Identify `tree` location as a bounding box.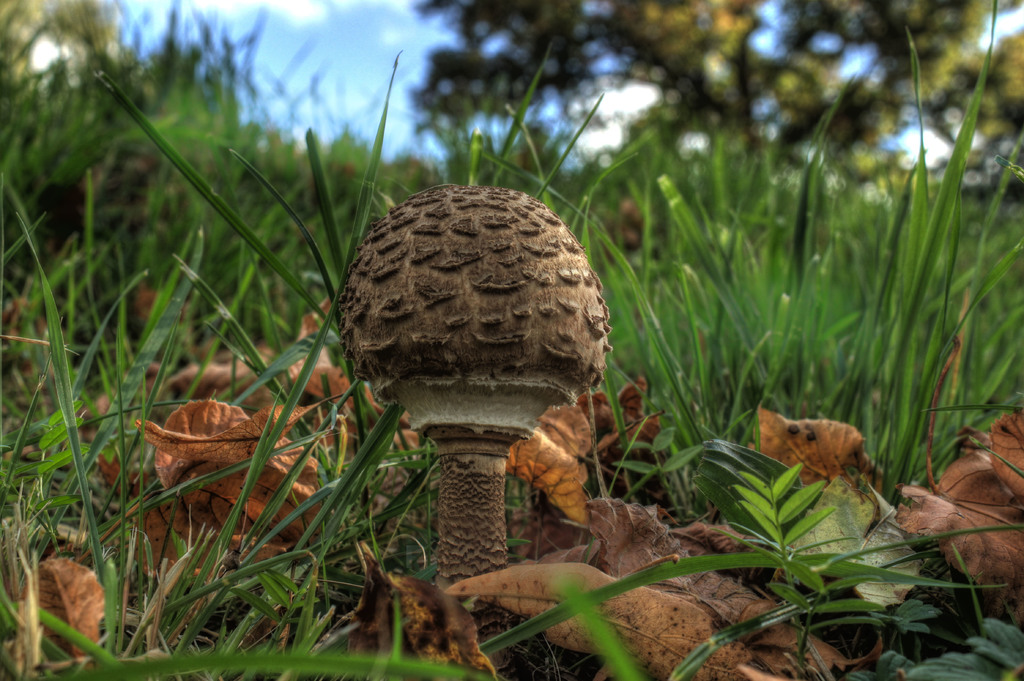
detection(384, 0, 636, 192).
